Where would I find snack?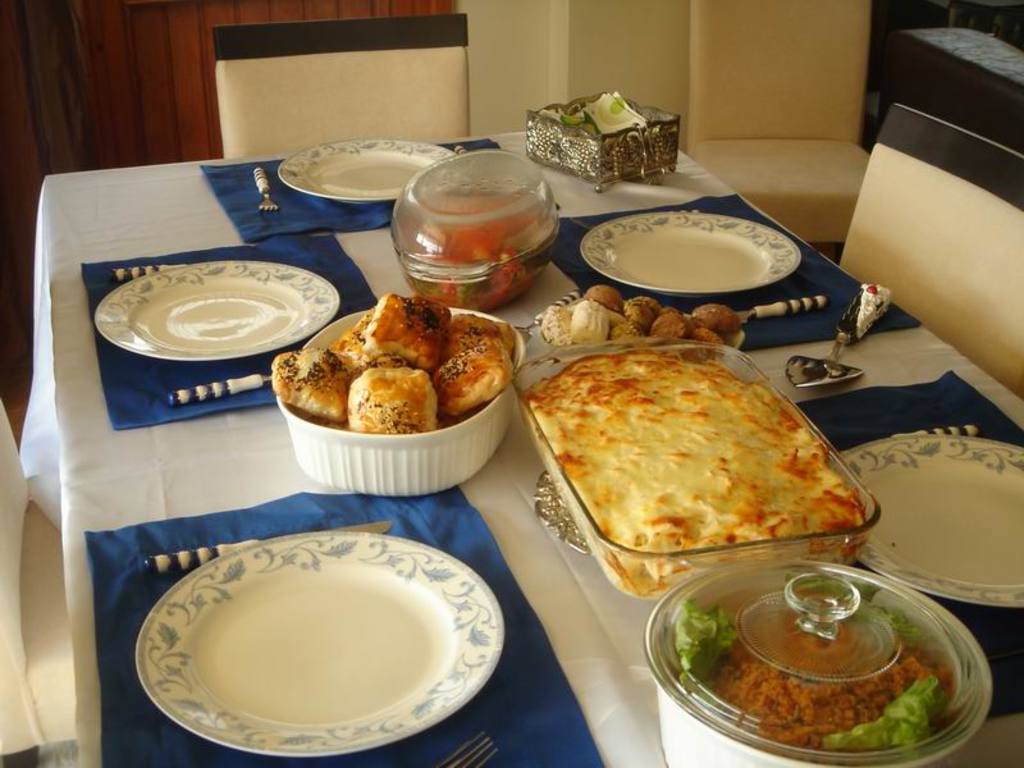
At x1=360 y1=288 x2=456 y2=374.
